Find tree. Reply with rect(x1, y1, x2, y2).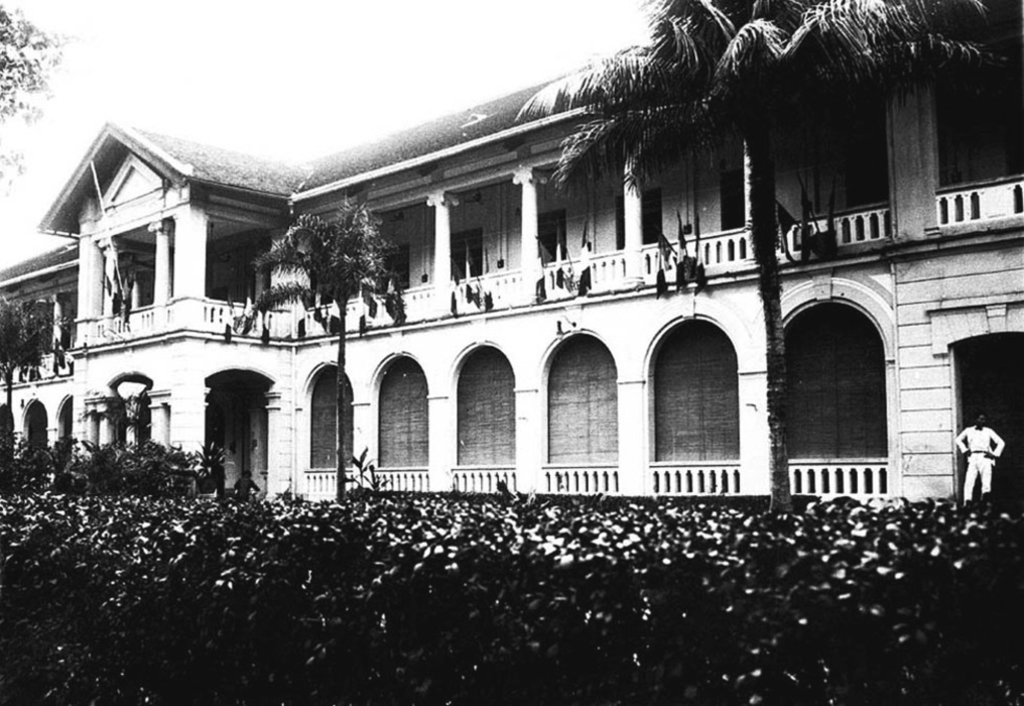
rect(519, 0, 1001, 513).
